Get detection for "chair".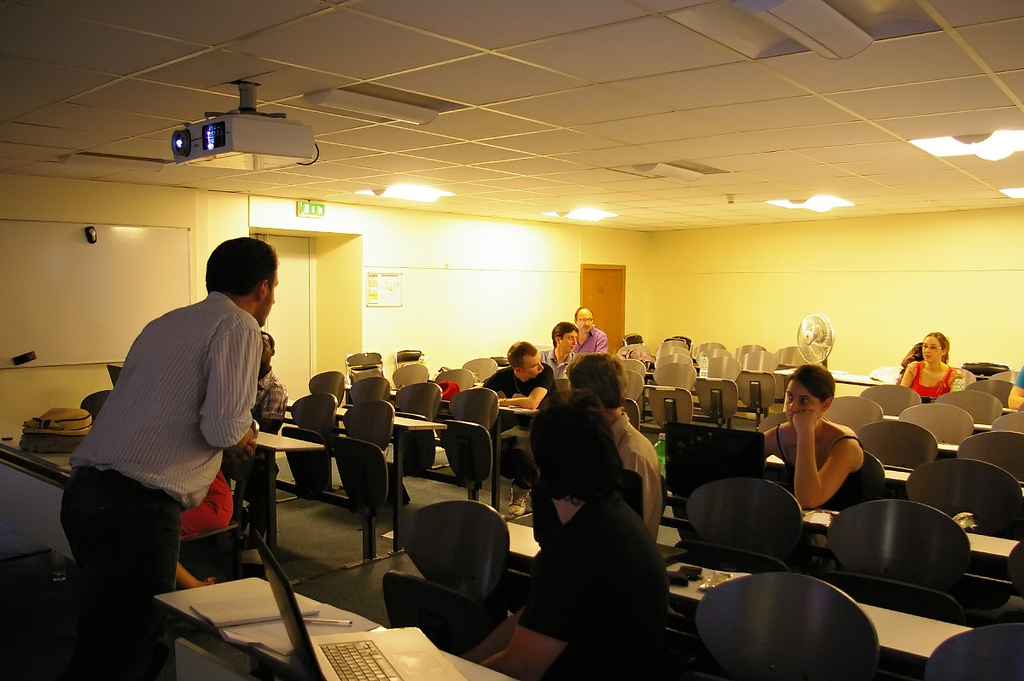
Detection: (179, 452, 248, 586).
